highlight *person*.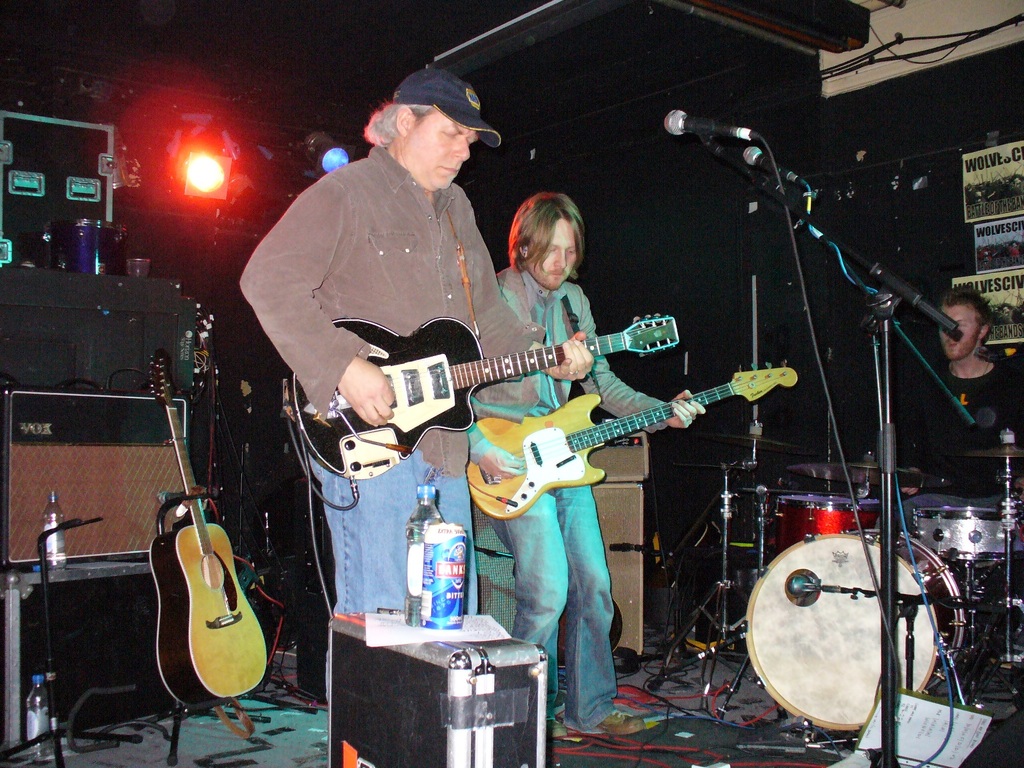
Highlighted region: (462,187,708,754).
